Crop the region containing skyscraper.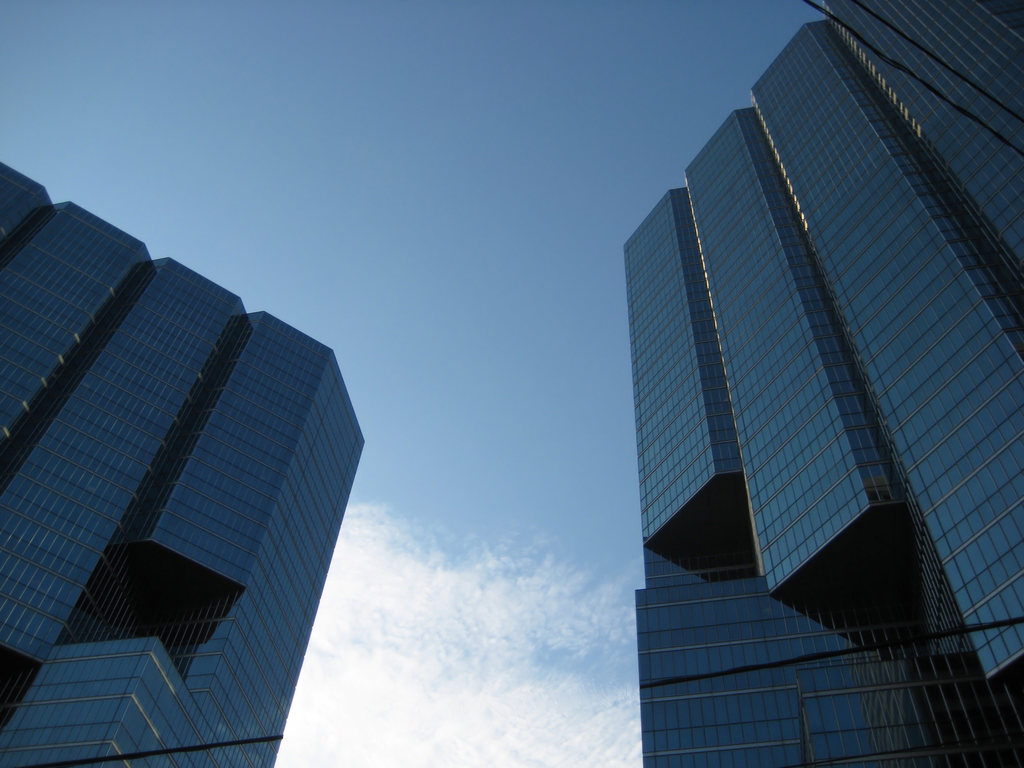
Crop region: 612, 8, 982, 694.
